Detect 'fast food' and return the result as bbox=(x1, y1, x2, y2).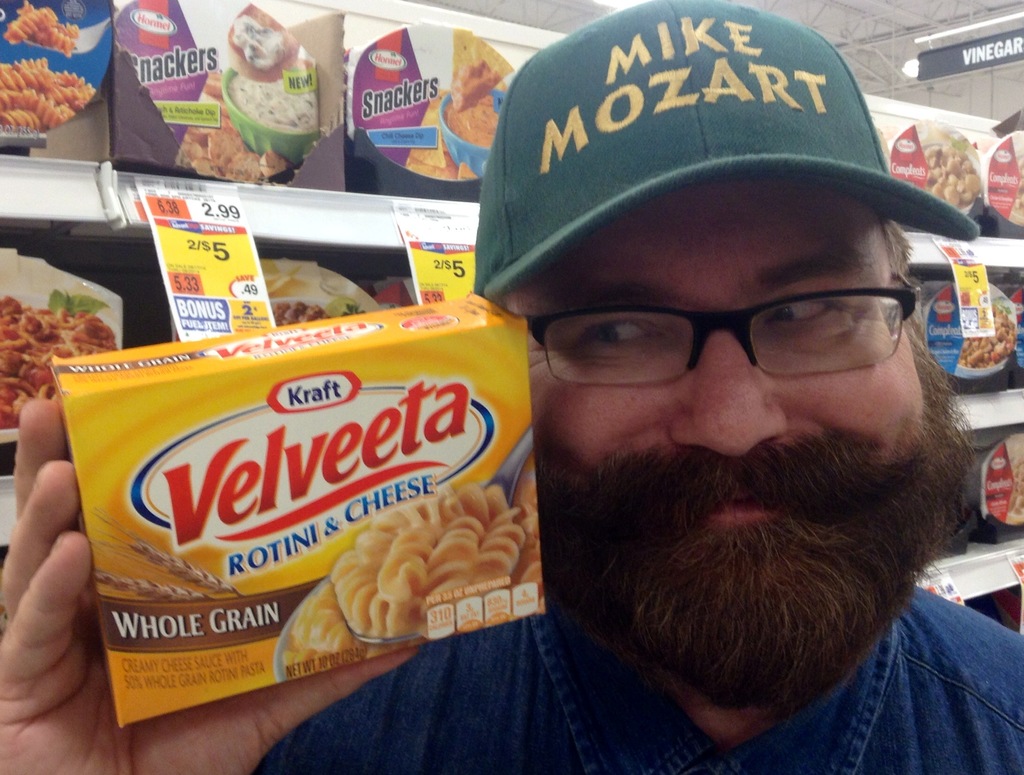
bbox=(12, 0, 82, 53).
